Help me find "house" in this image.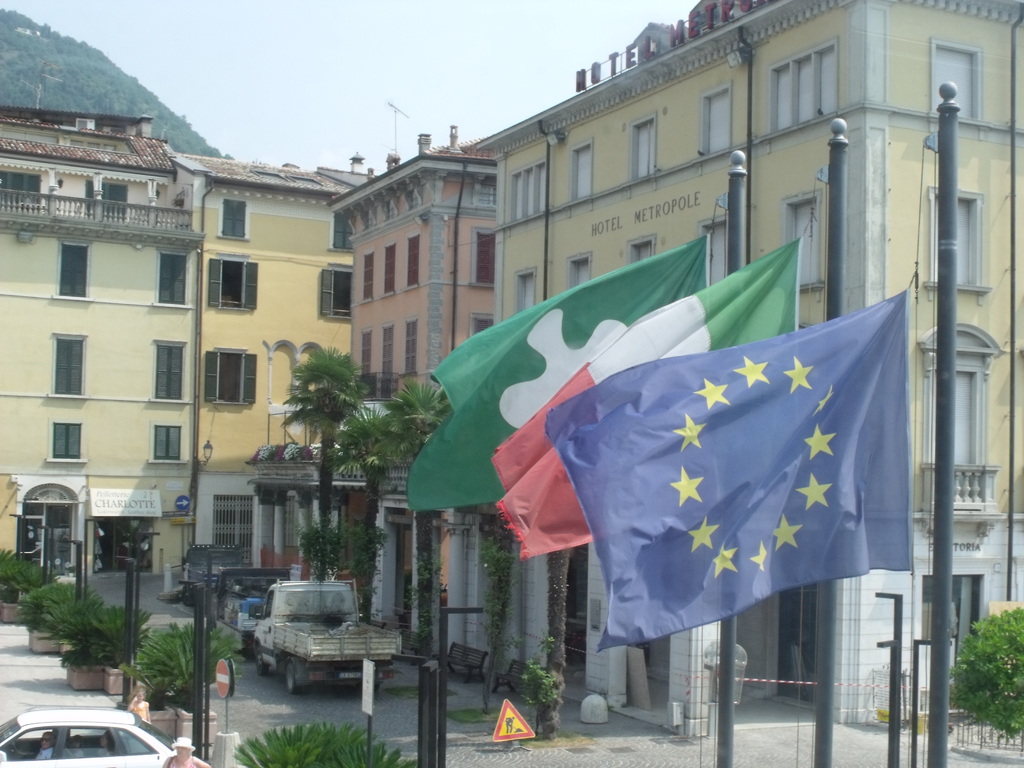
Found it: 472, 0, 1022, 728.
